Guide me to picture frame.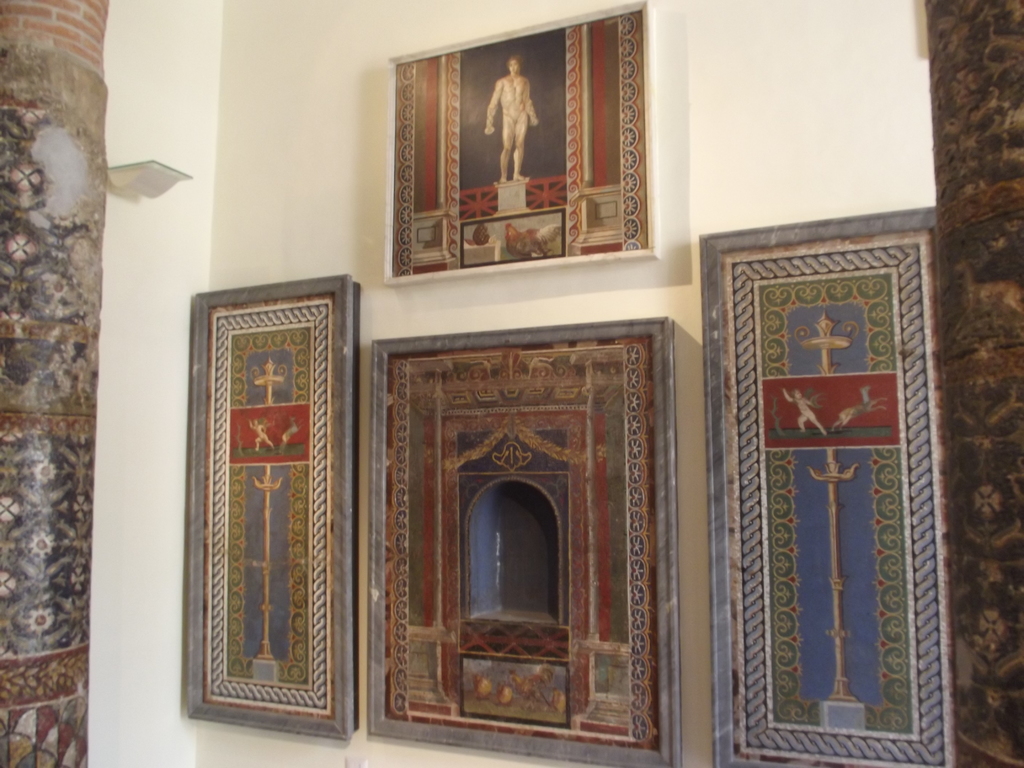
Guidance: 359,312,686,764.
